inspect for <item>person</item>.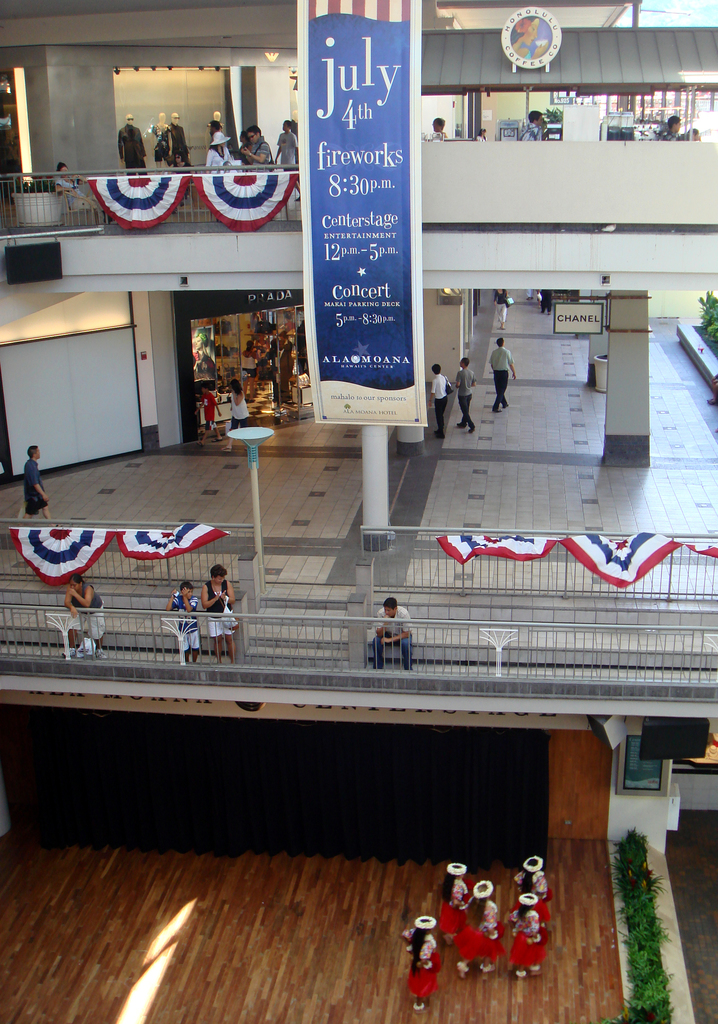
Inspection: [x1=19, y1=445, x2=63, y2=529].
